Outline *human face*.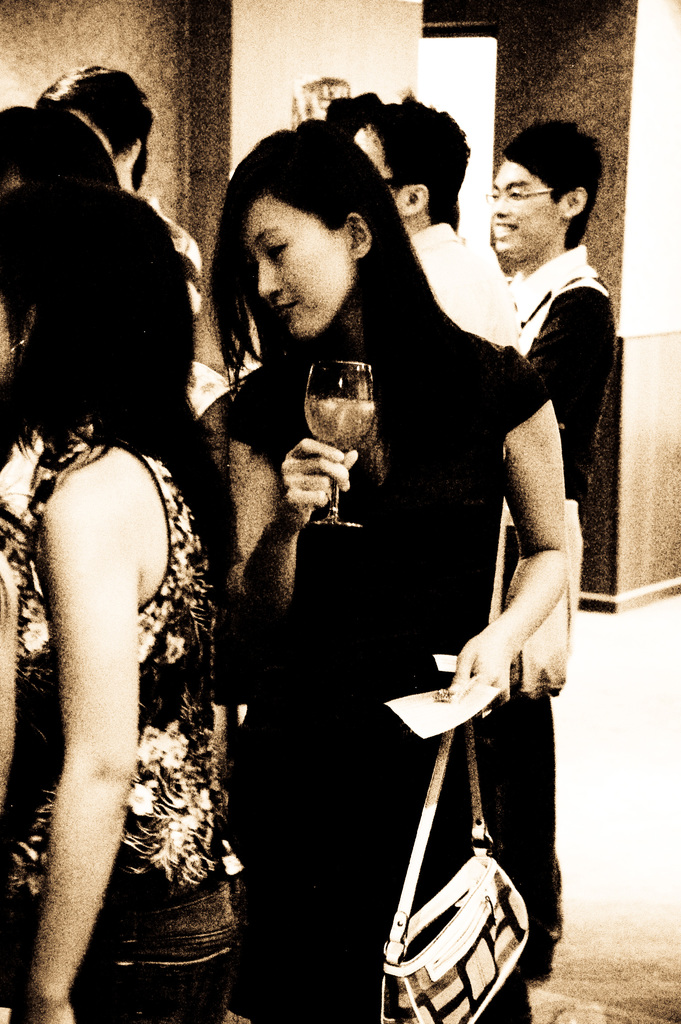
Outline: x1=488, y1=157, x2=566, y2=250.
